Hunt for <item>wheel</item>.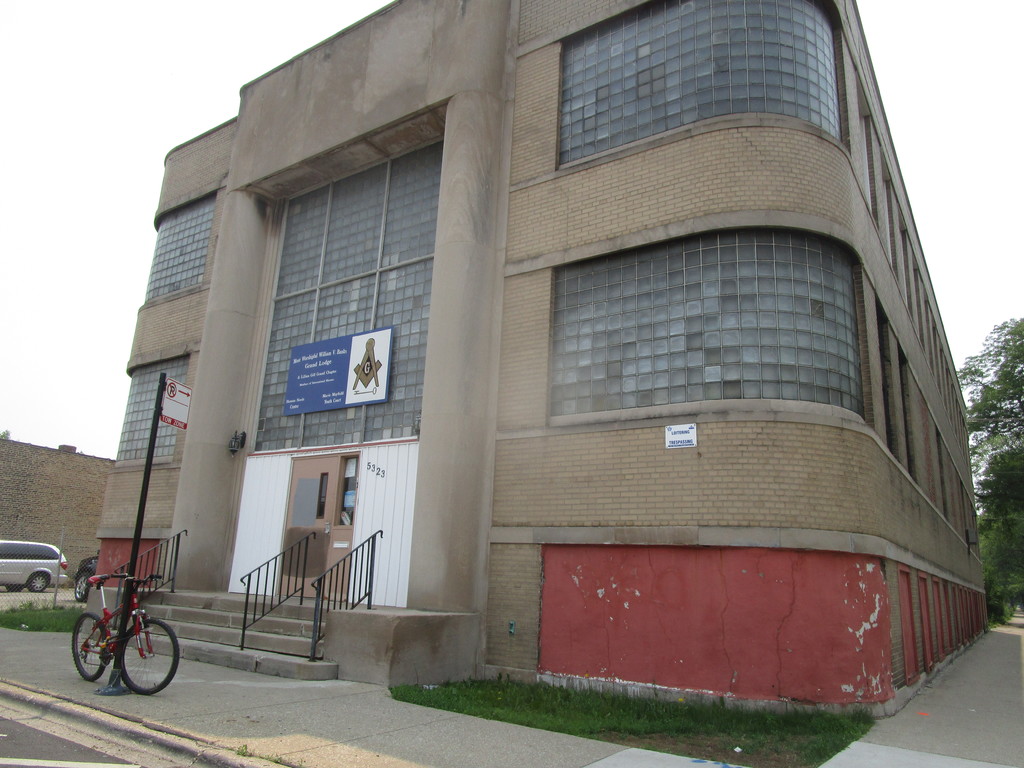
Hunted down at l=28, t=574, r=49, b=593.
